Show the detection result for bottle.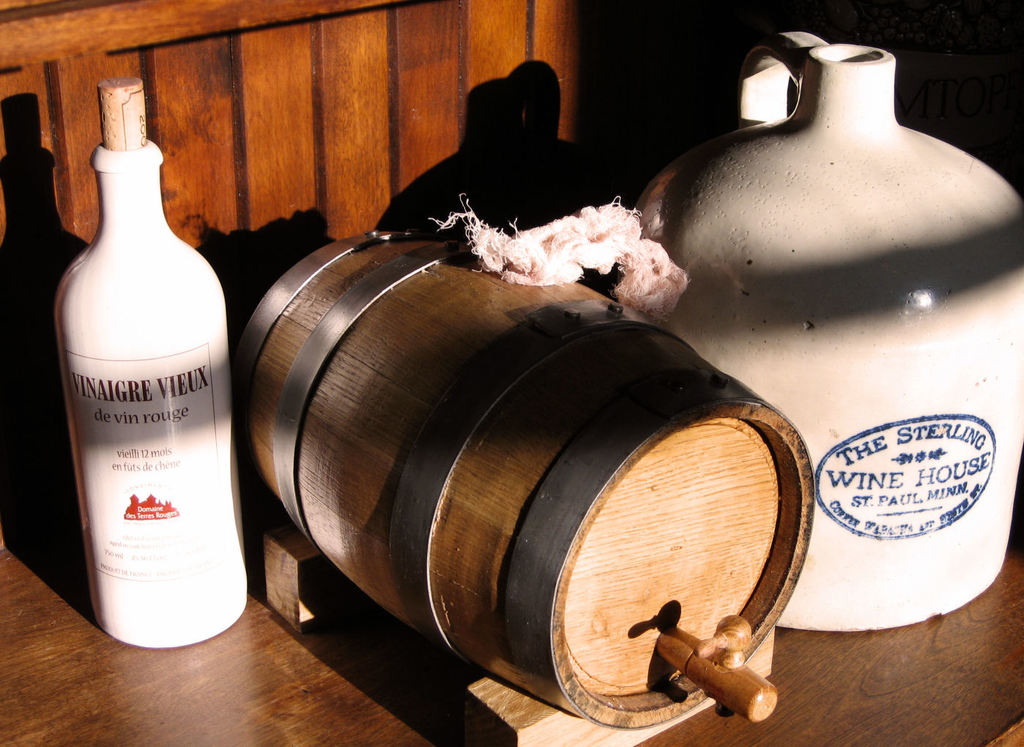
Rect(50, 104, 226, 671).
